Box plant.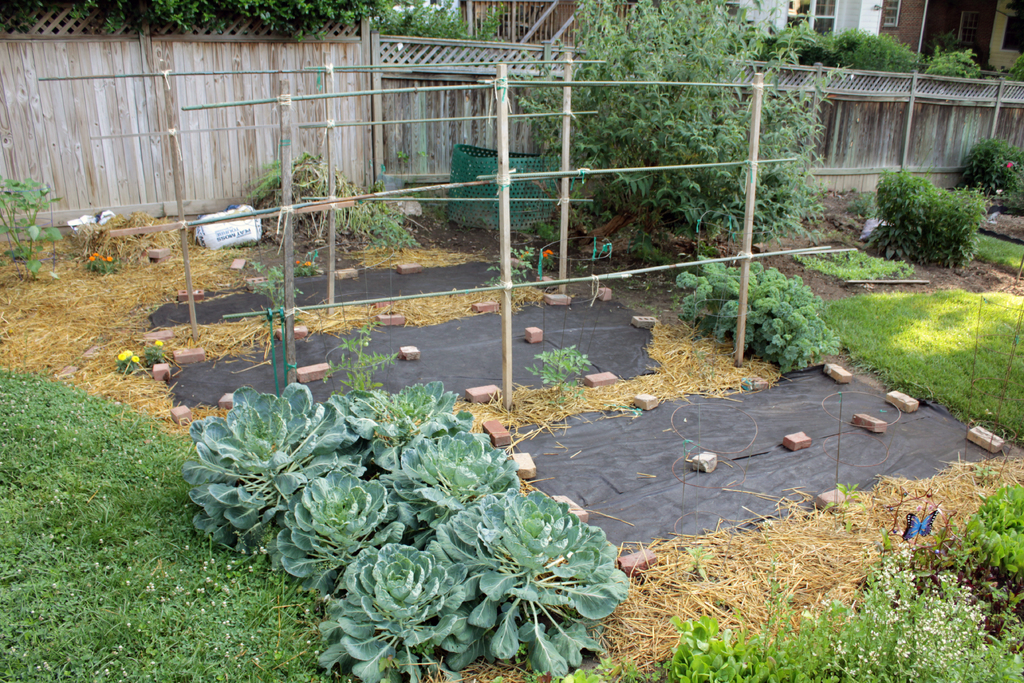
bbox(1006, 52, 1023, 83).
